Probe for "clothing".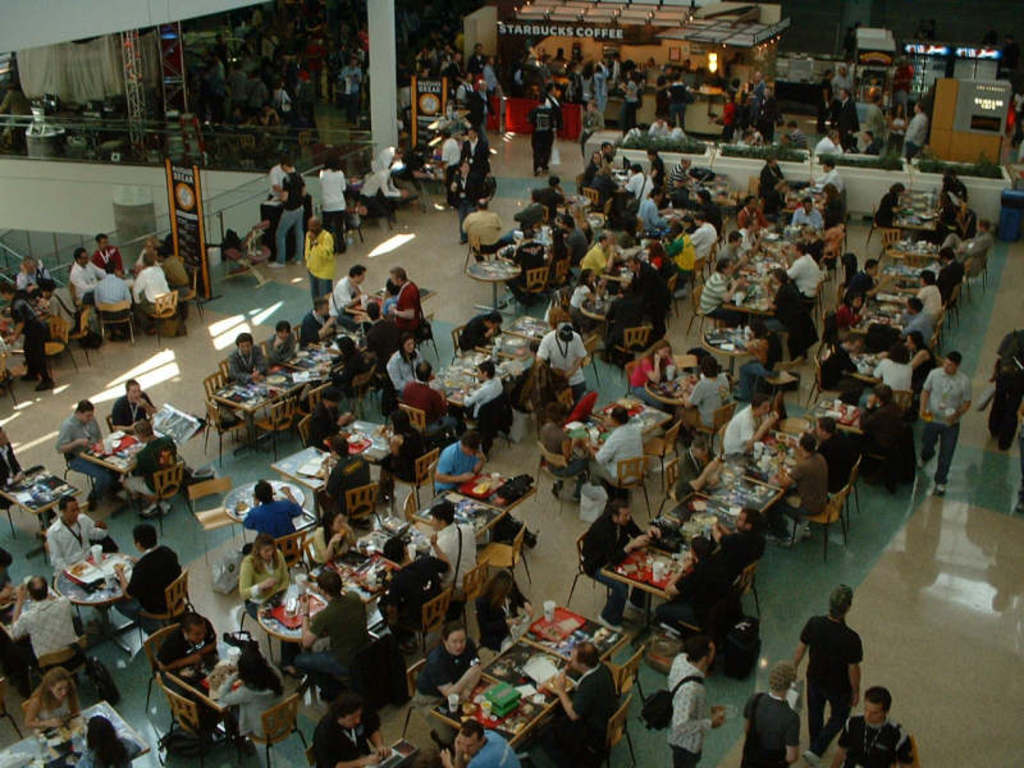
Probe result: detection(696, 271, 745, 328).
